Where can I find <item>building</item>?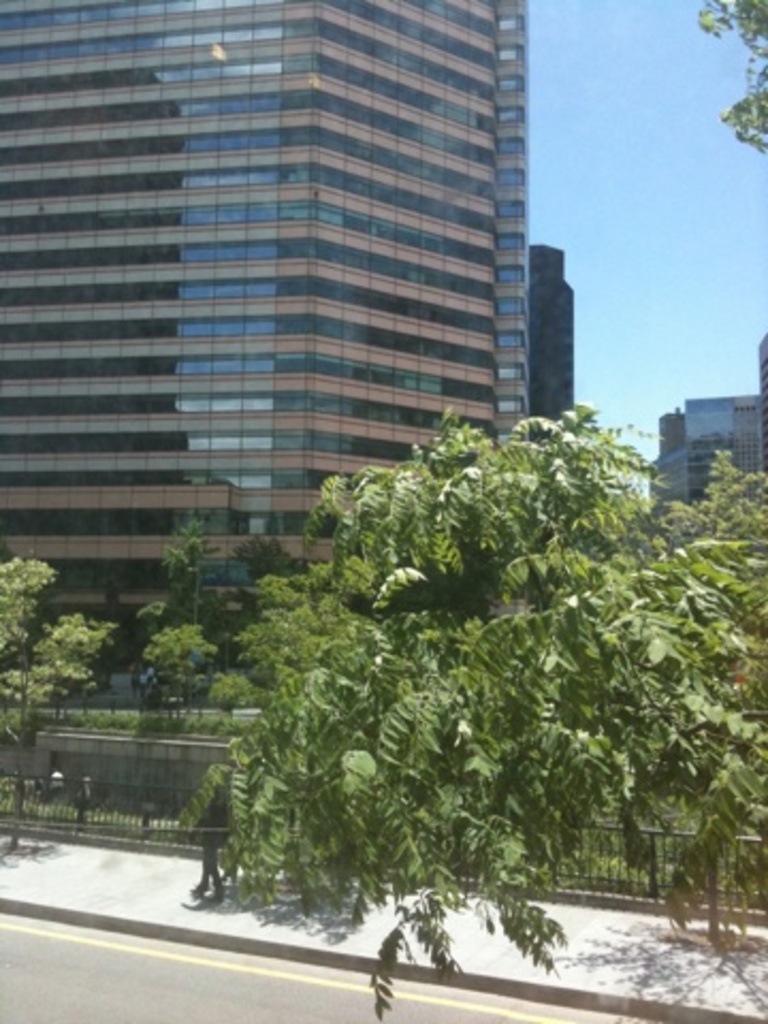
You can find it at [0,0,533,672].
